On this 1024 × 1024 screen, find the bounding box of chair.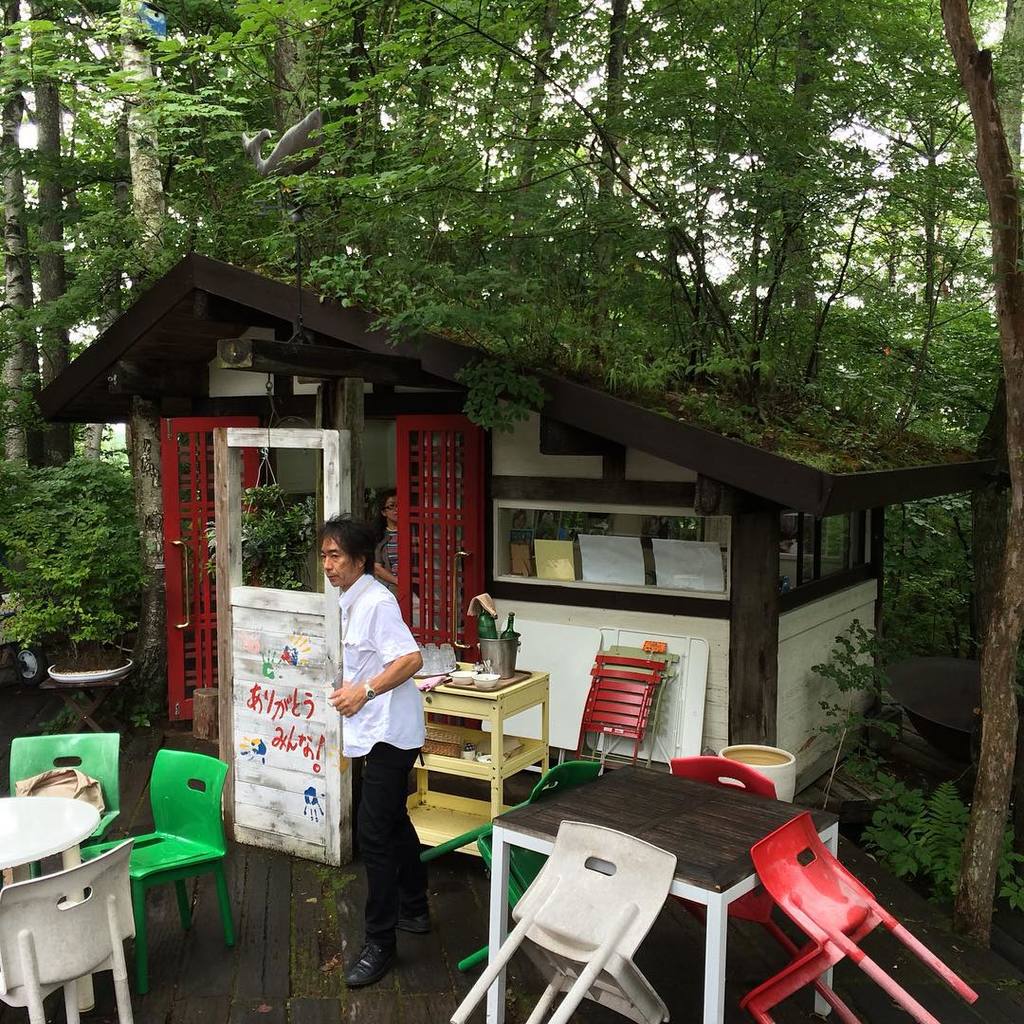
Bounding box: (left=657, top=754, right=800, bottom=958).
